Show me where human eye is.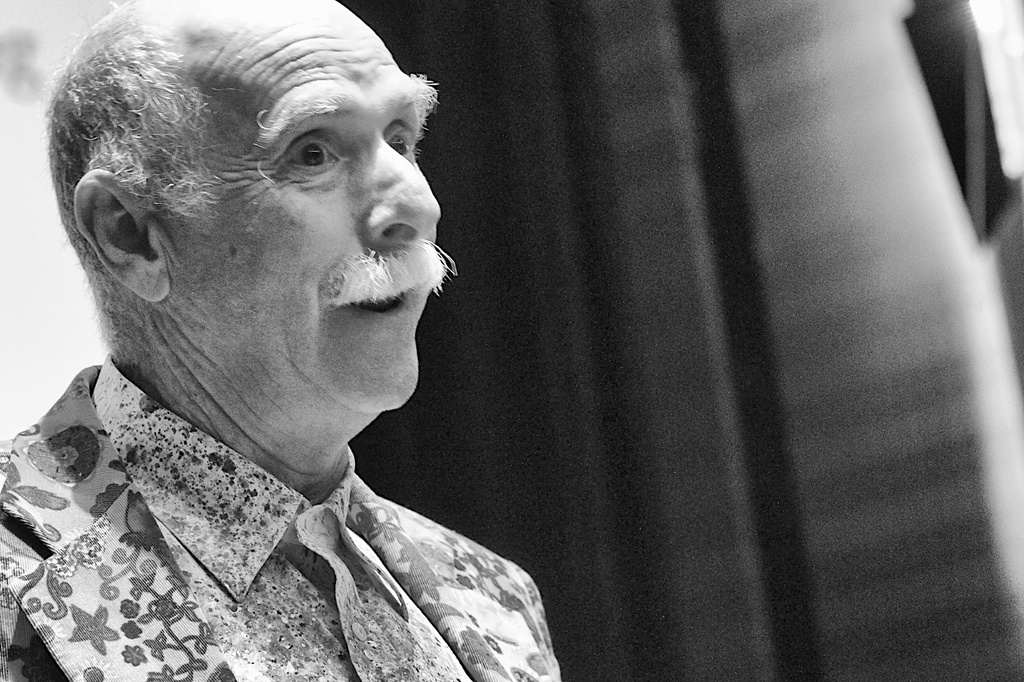
human eye is at bbox=(271, 115, 348, 179).
